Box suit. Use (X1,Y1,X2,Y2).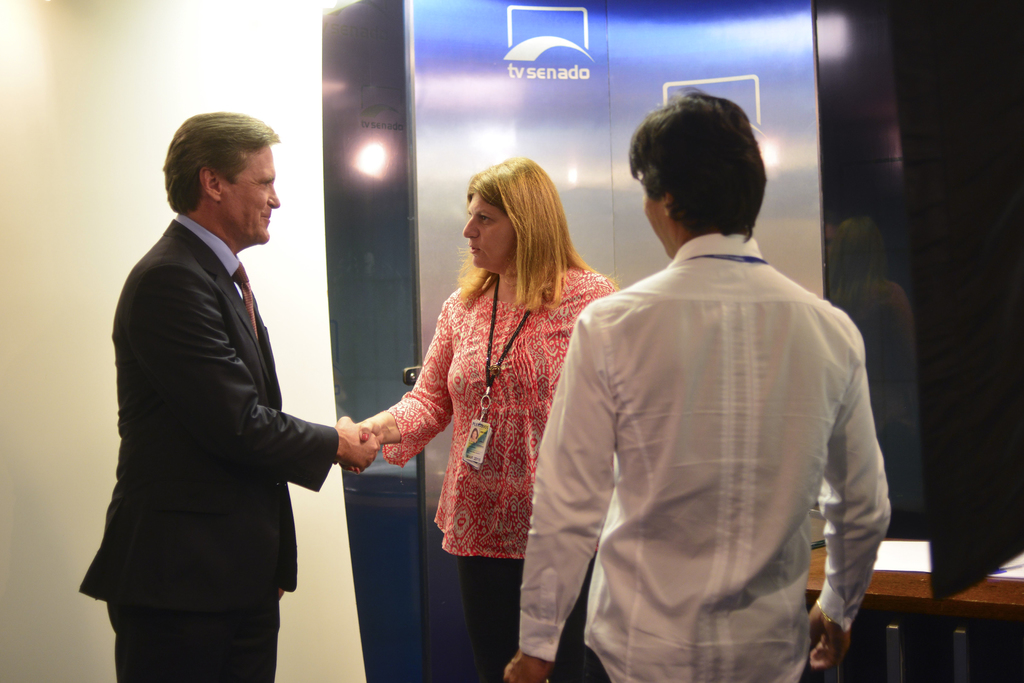
(94,91,367,678).
